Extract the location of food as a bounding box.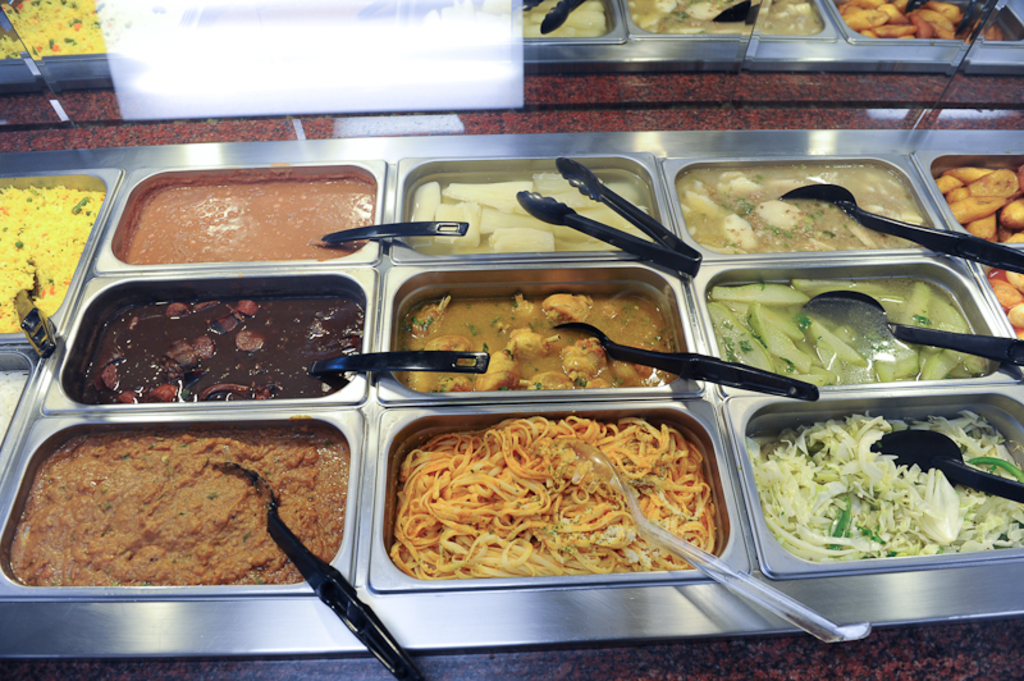
select_region(524, 0, 604, 36).
